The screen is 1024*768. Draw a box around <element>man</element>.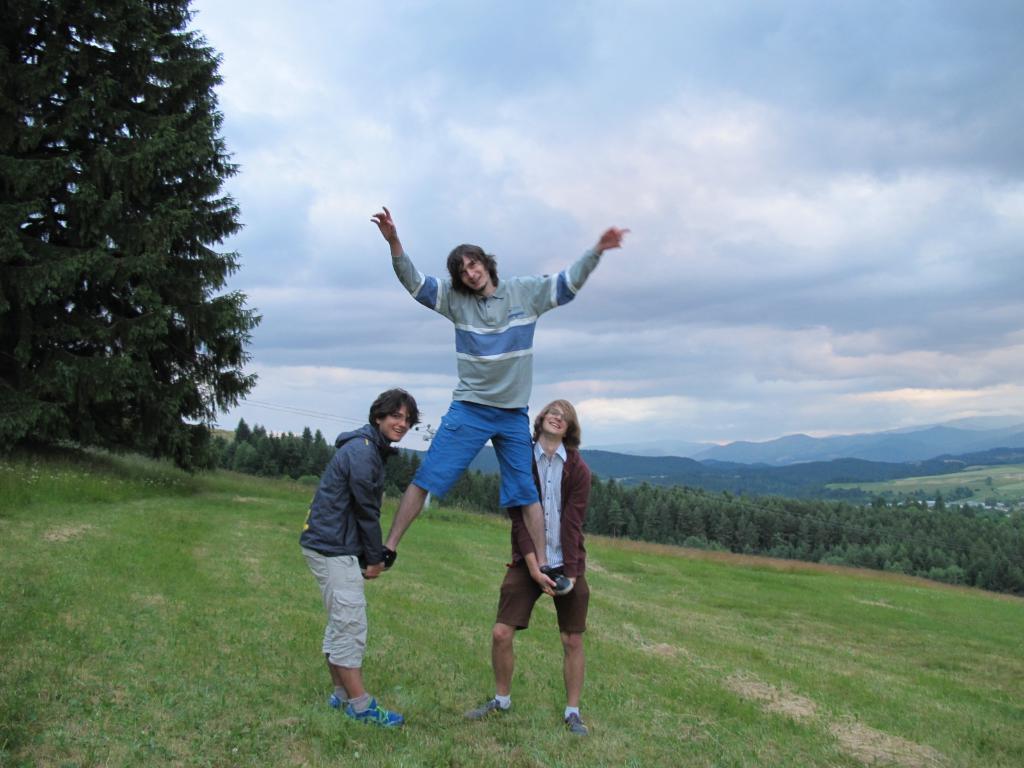
Rect(366, 205, 633, 597).
